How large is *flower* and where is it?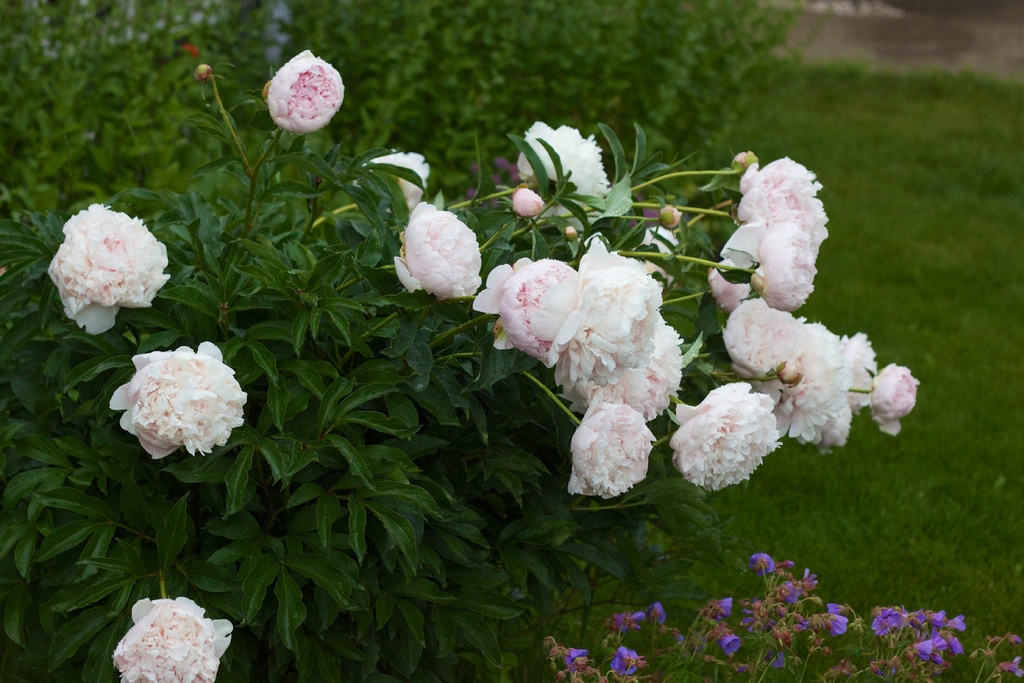
Bounding box: crop(946, 620, 970, 637).
